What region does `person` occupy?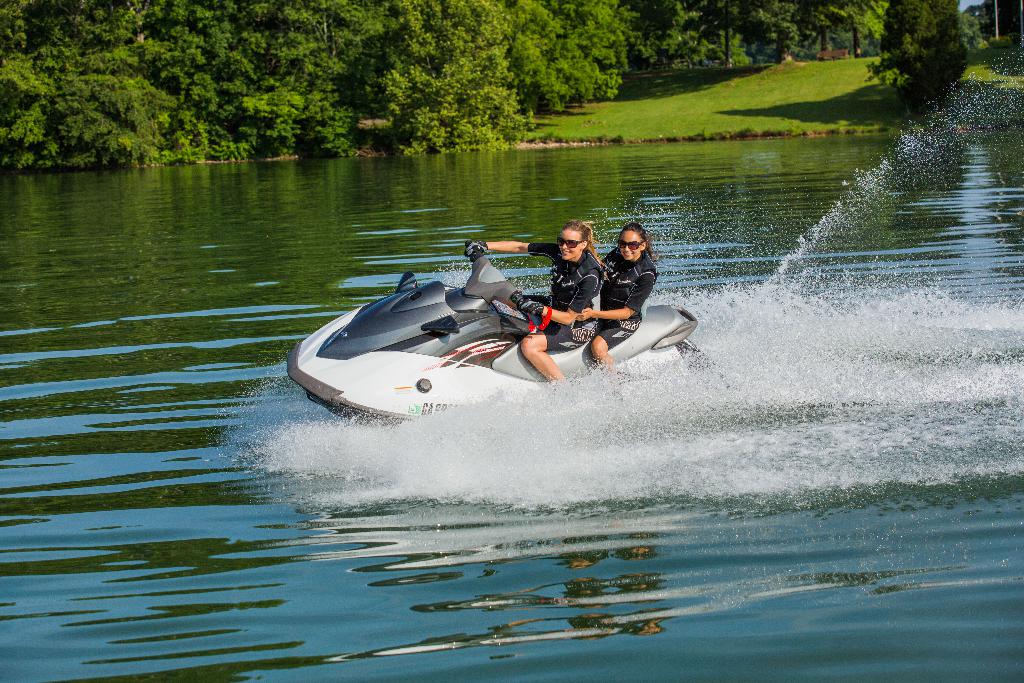
[573, 222, 660, 381].
